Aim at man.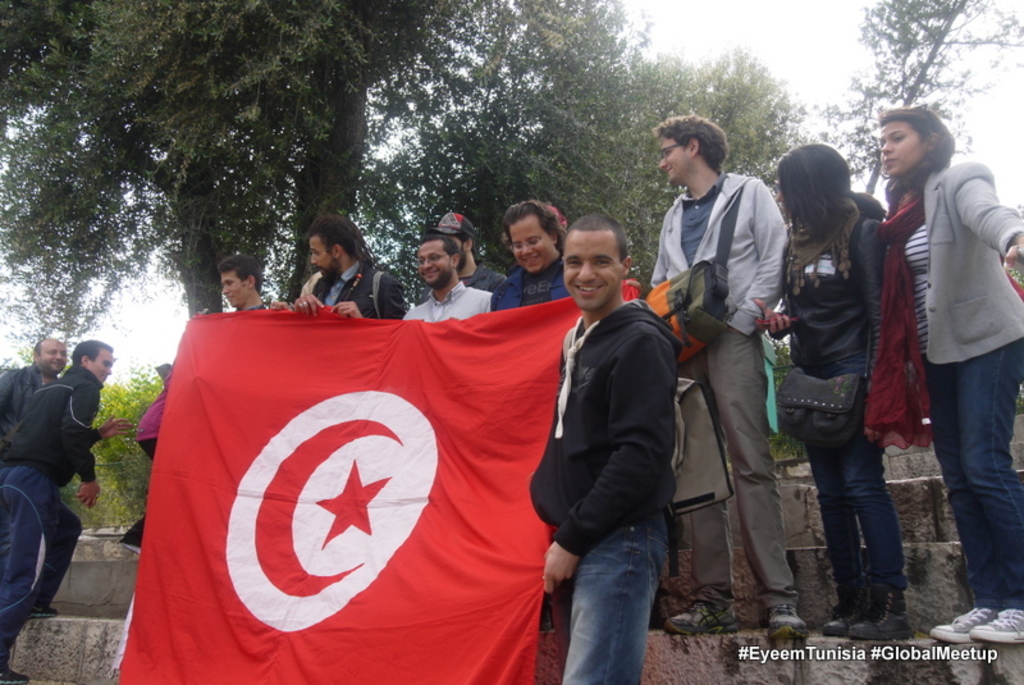
Aimed at l=1, t=329, r=68, b=447.
